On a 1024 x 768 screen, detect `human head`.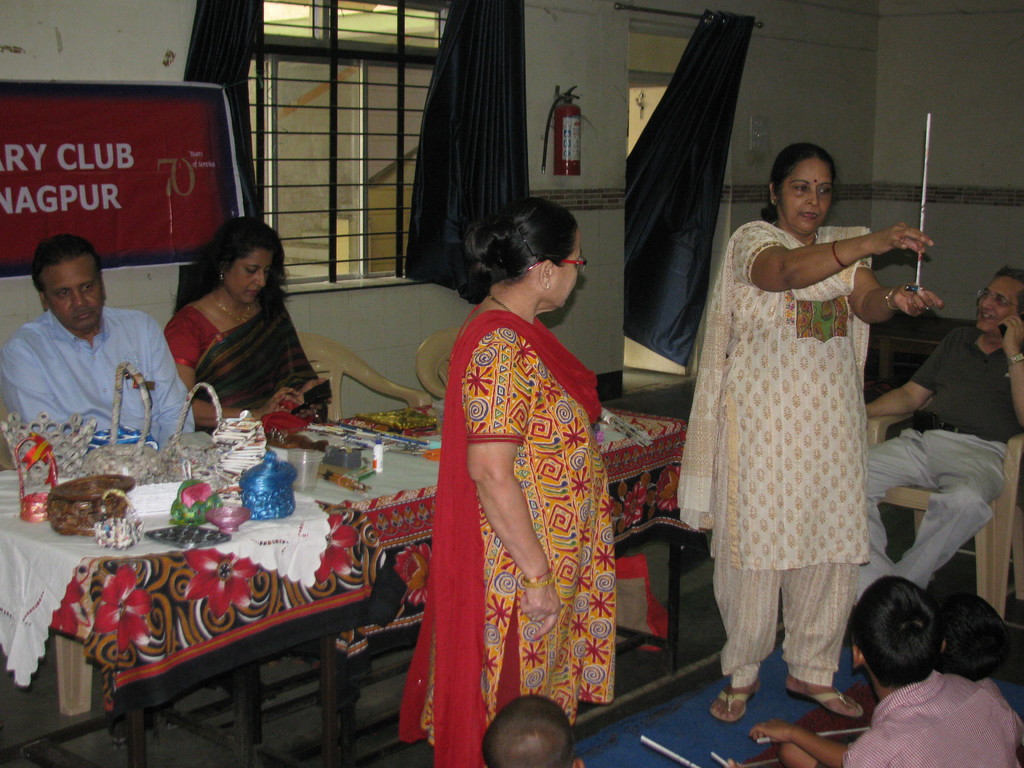
crop(847, 573, 949, 687).
